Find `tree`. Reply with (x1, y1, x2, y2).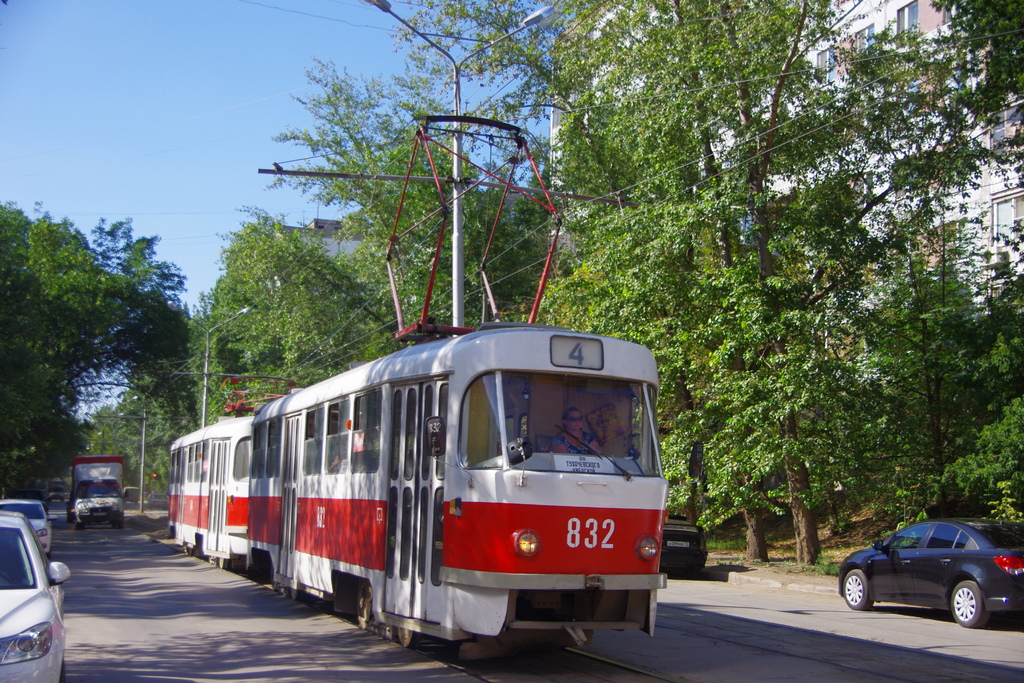
(0, 194, 149, 509).
